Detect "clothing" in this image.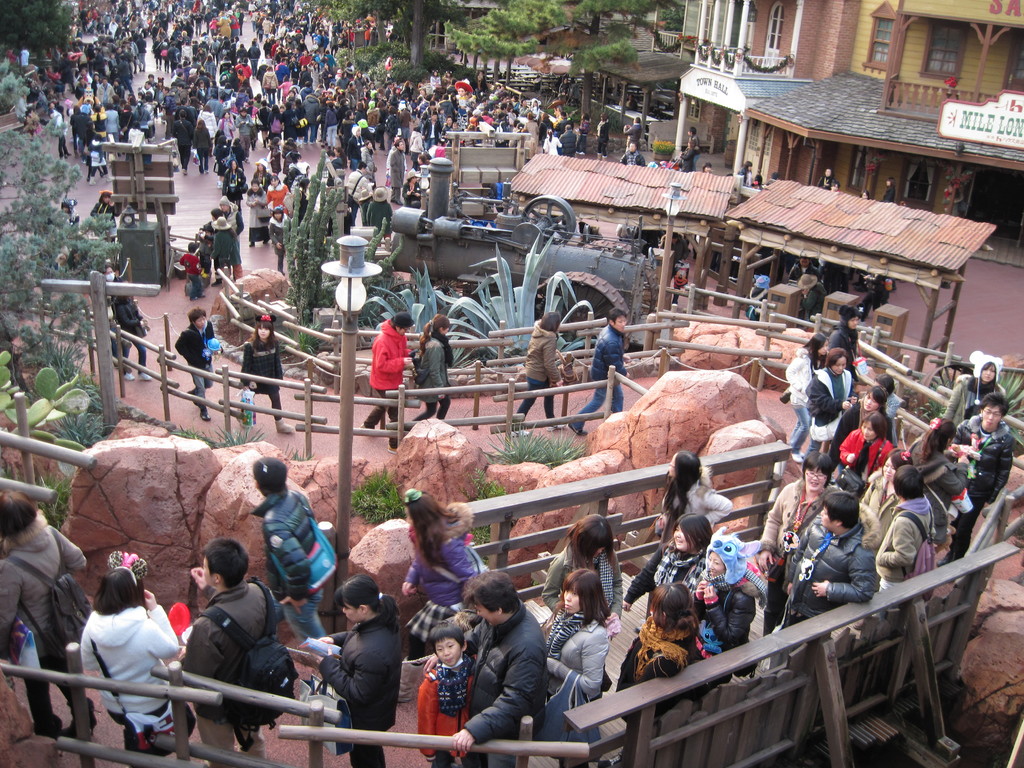
Detection: Rect(789, 367, 868, 457).
